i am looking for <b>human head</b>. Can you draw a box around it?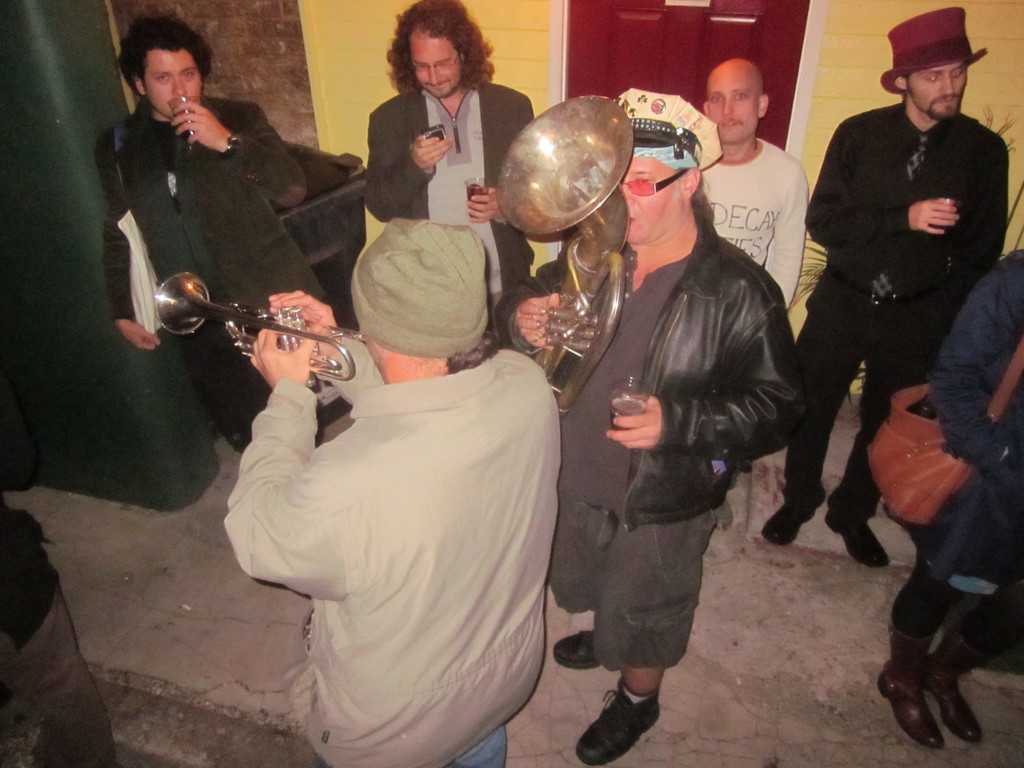
Sure, the bounding box is region(617, 88, 719, 241).
